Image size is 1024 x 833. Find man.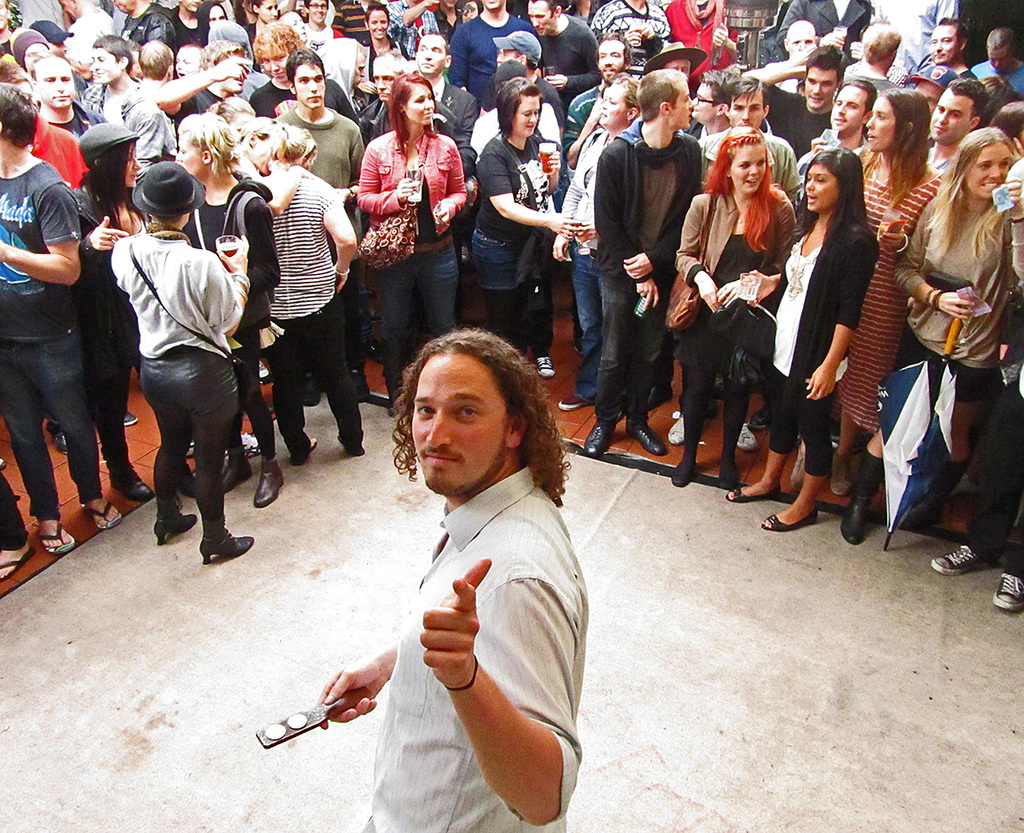
region(38, 51, 112, 124).
